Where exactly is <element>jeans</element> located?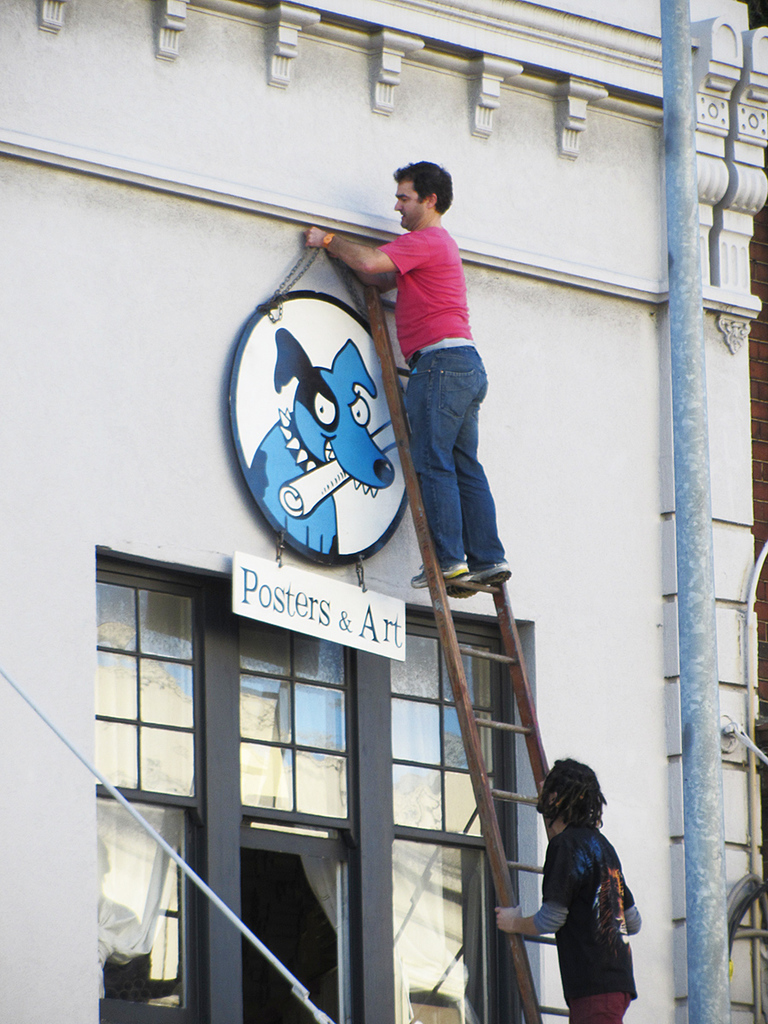
Its bounding box is pyautogui.locateOnScreen(403, 321, 509, 620).
